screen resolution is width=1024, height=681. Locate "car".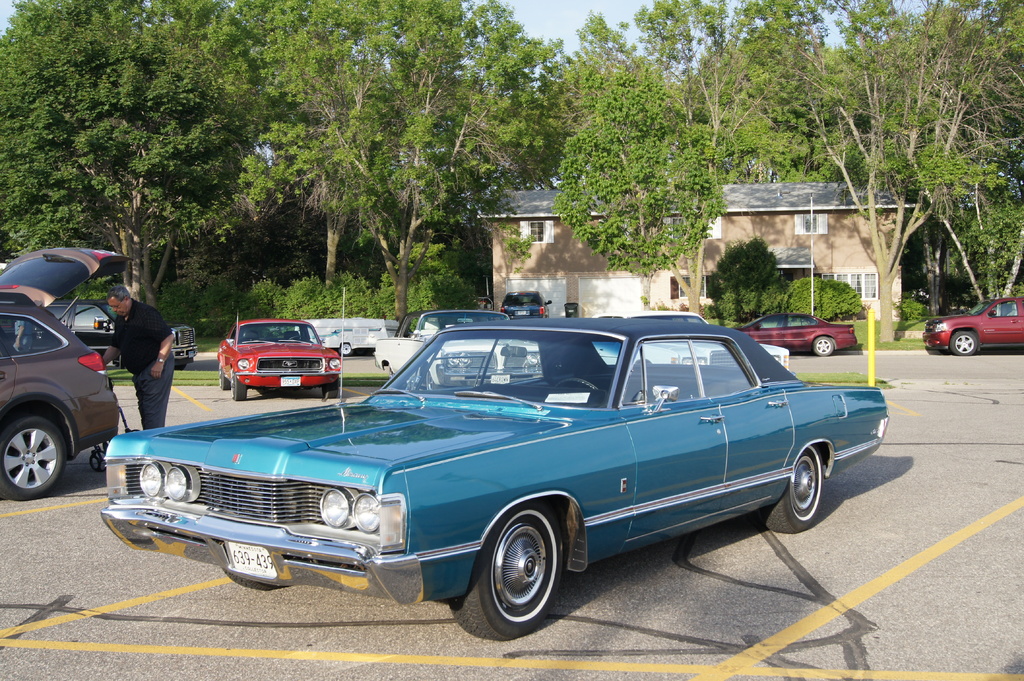
x1=737, y1=308, x2=859, y2=358.
